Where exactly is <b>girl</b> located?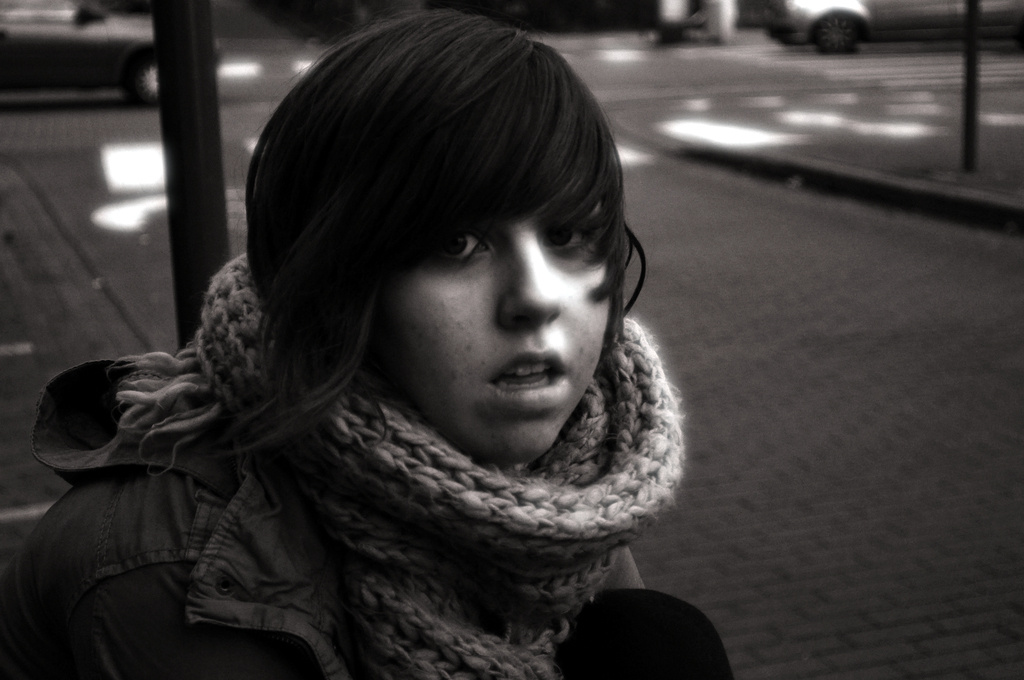
Its bounding box is bbox=[0, 8, 734, 679].
